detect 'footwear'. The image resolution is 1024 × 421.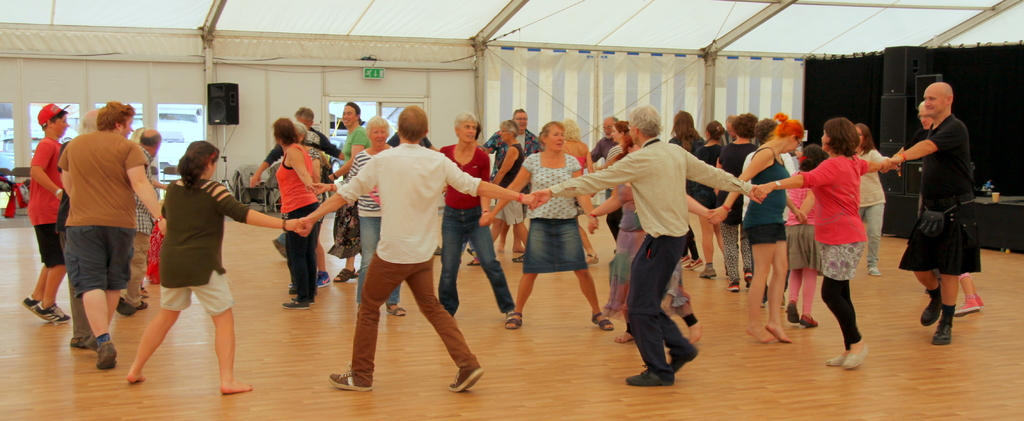
left=592, top=308, right=614, bottom=329.
